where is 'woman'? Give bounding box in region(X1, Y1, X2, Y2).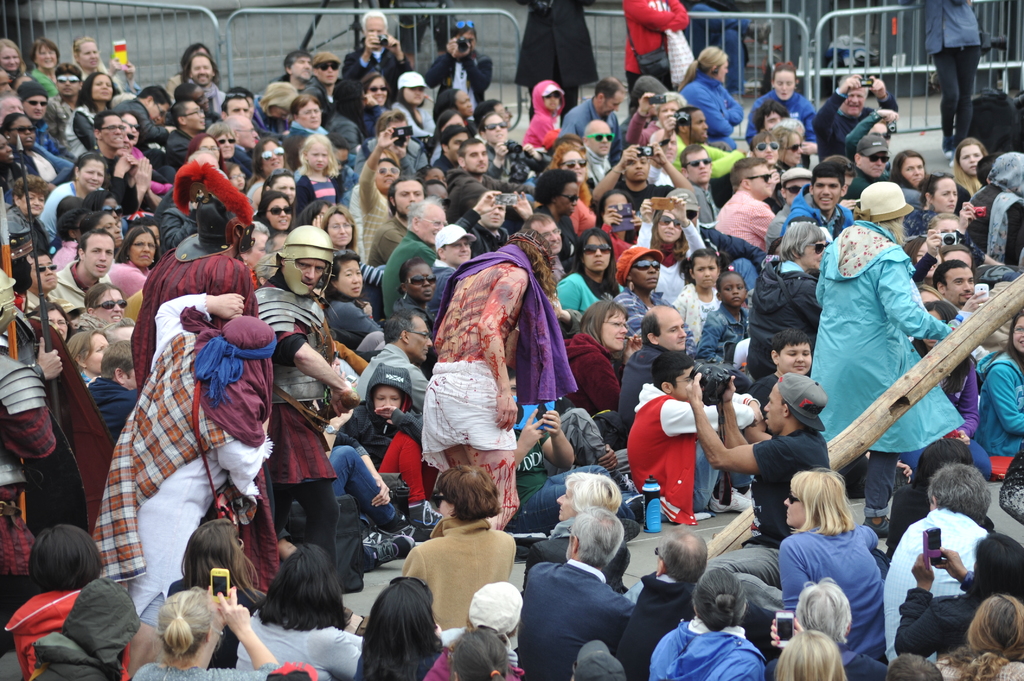
region(230, 544, 364, 680).
